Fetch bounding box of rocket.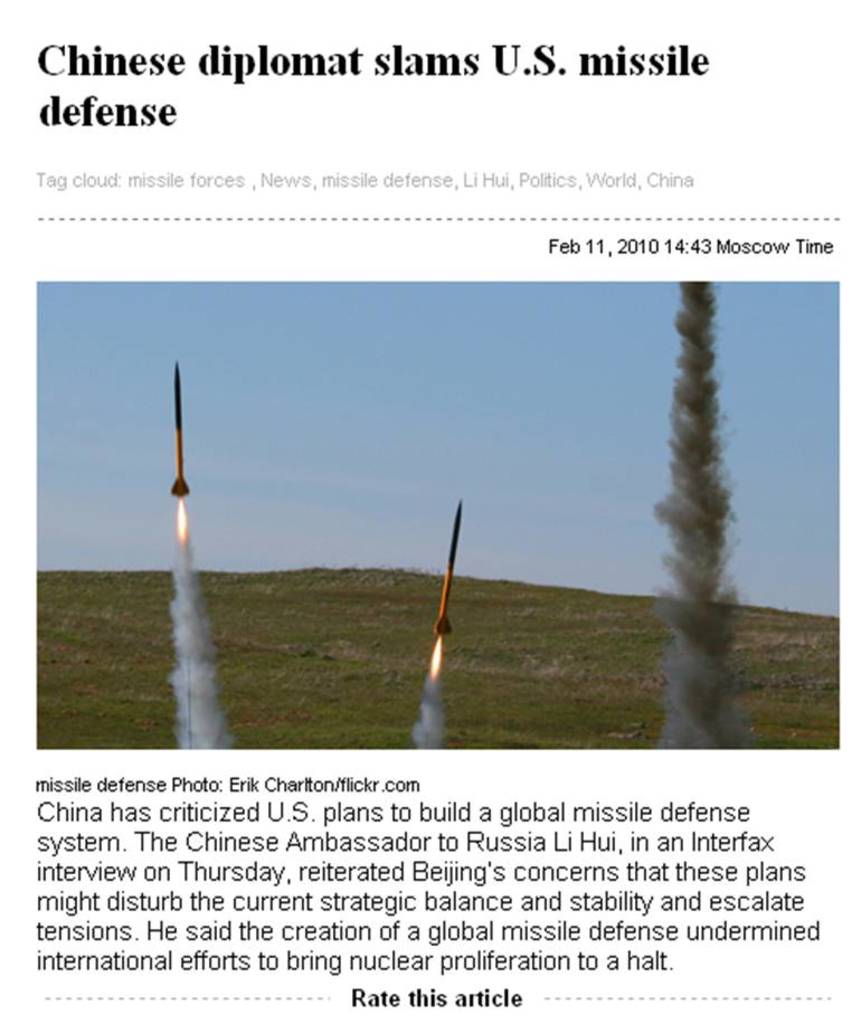
Bbox: left=434, top=503, right=458, bottom=626.
